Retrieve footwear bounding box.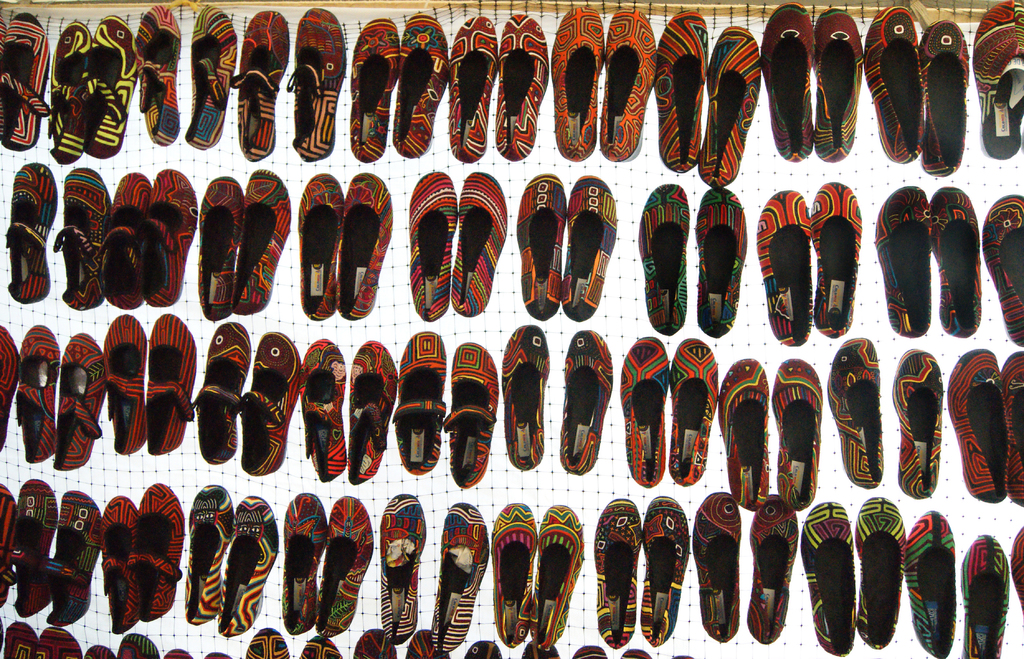
Bounding box: 551/8/606/161.
